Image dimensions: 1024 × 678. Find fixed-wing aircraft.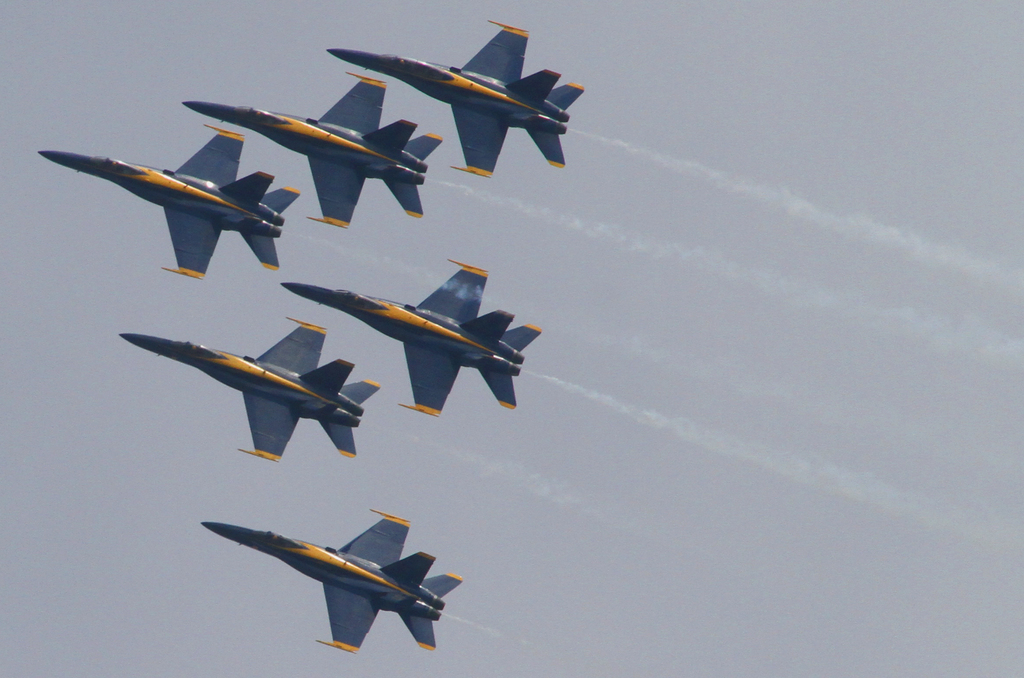
[x1=177, y1=69, x2=444, y2=226].
